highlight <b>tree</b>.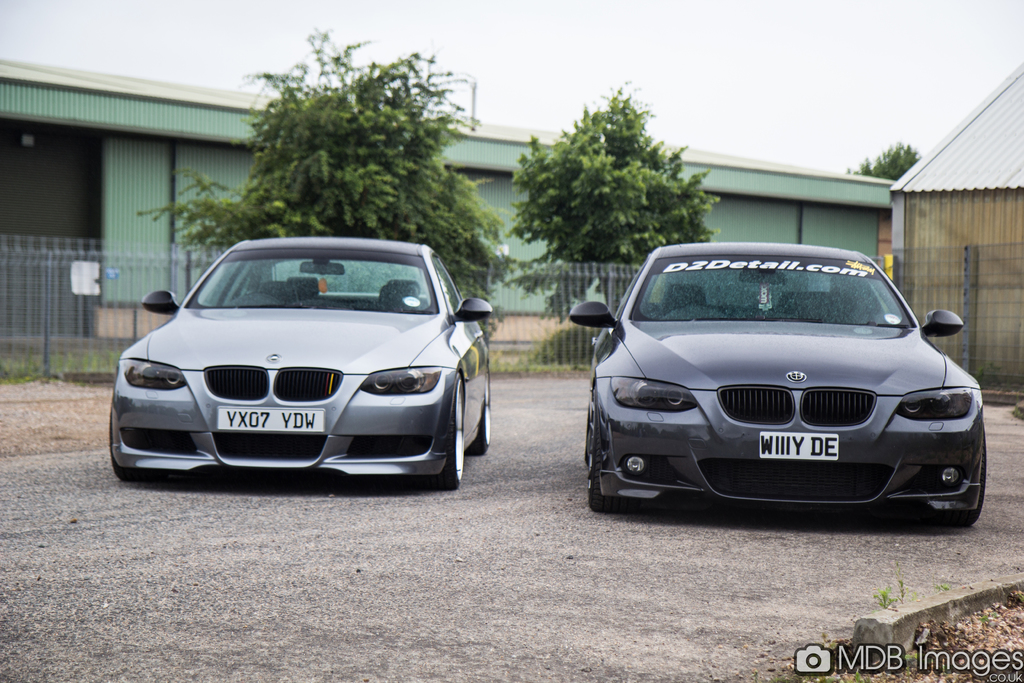
Highlighted region: 138 21 525 315.
